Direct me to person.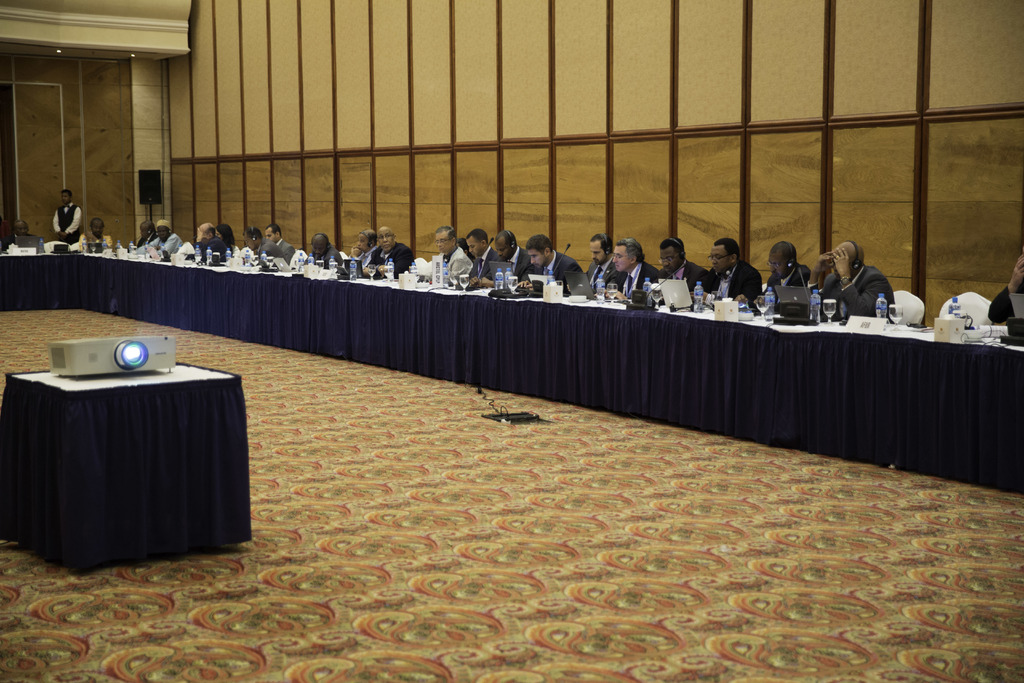
Direction: box=[481, 222, 535, 288].
